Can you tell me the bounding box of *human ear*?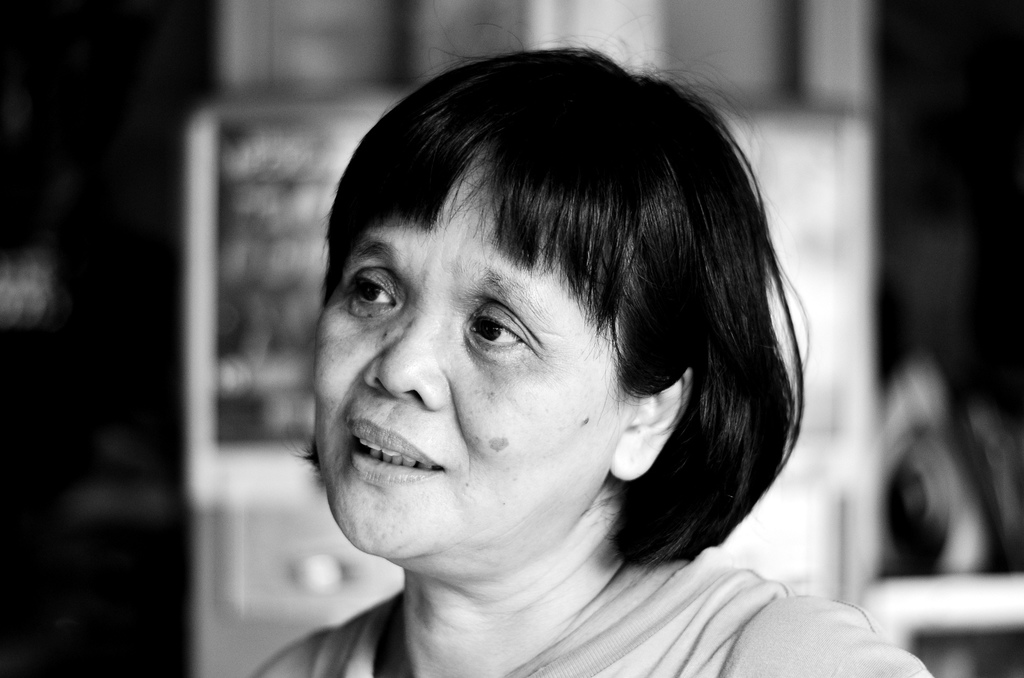
612, 365, 692, 481.
